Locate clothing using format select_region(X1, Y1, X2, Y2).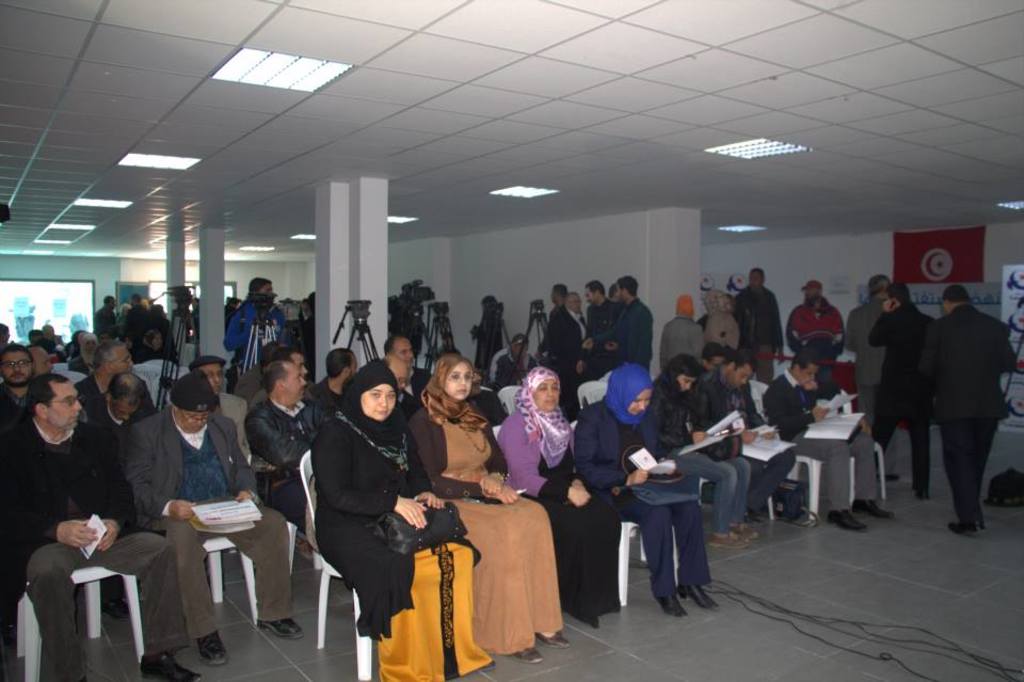
select_region(223, 297, 281, 367).
